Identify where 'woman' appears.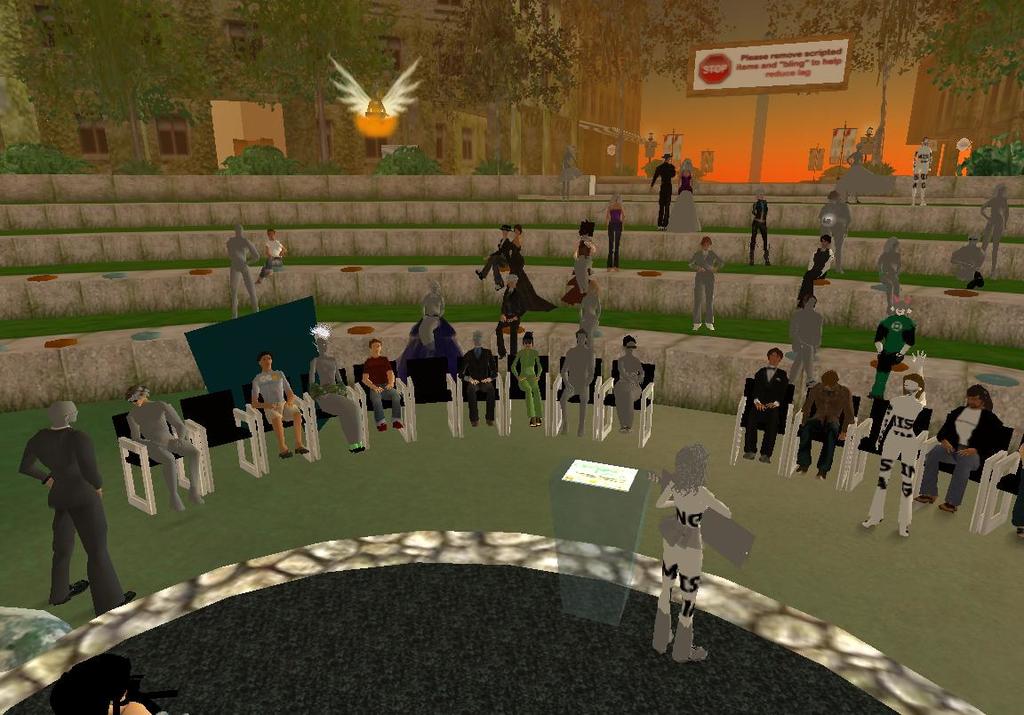
Appears at left=611, top=334, right=644, bottom=437.
